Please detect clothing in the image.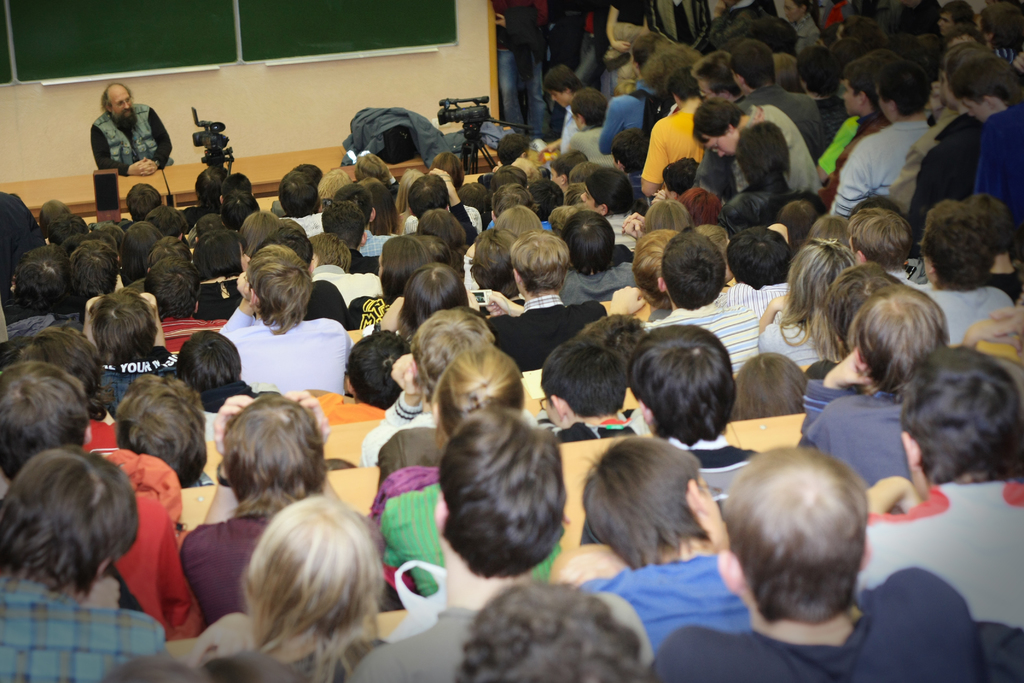
bbox=[982, 259, 1023, 303].
